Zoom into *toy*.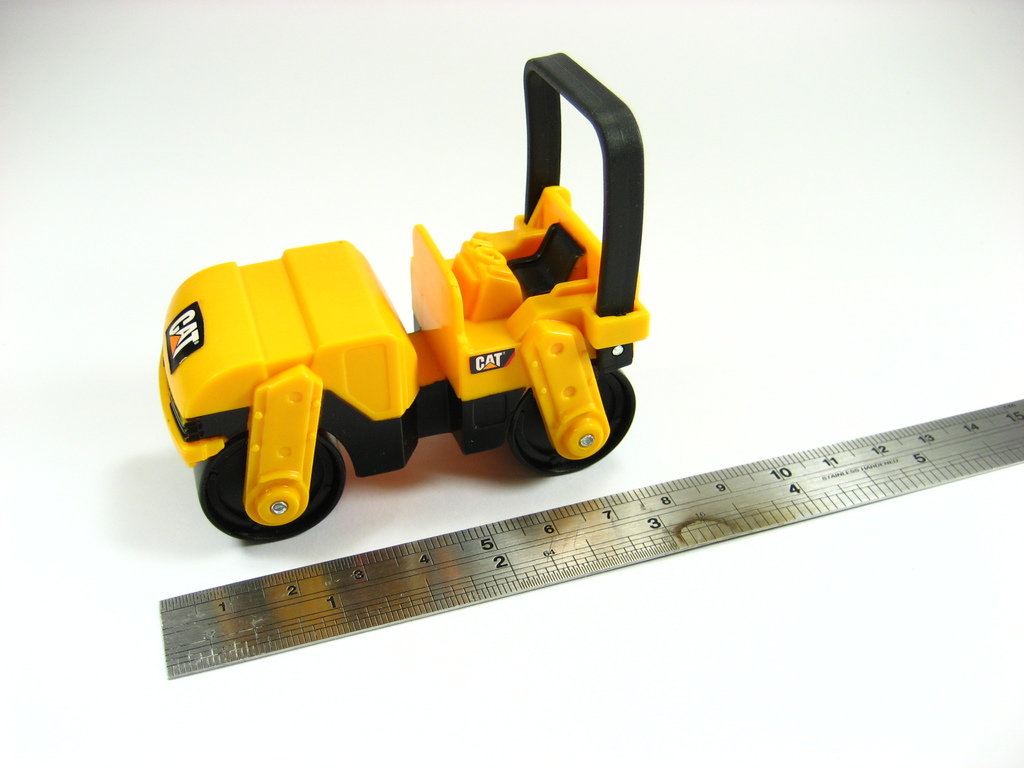
Zoom target: region(156, 56, 653, 543).
